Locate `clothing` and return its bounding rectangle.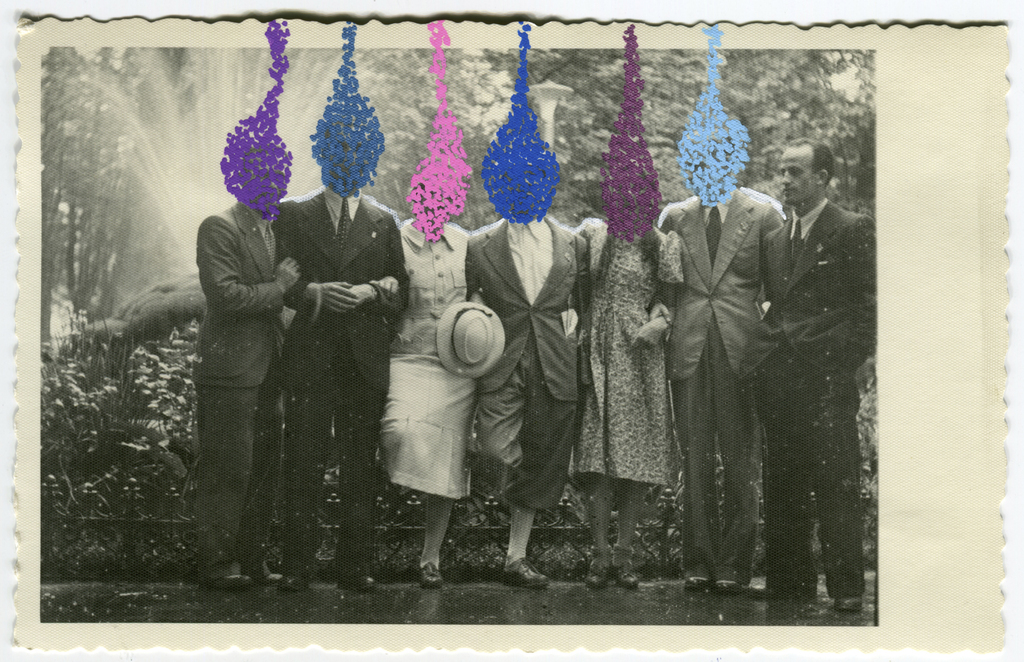
bbox=(577, 209, 675, 476).
